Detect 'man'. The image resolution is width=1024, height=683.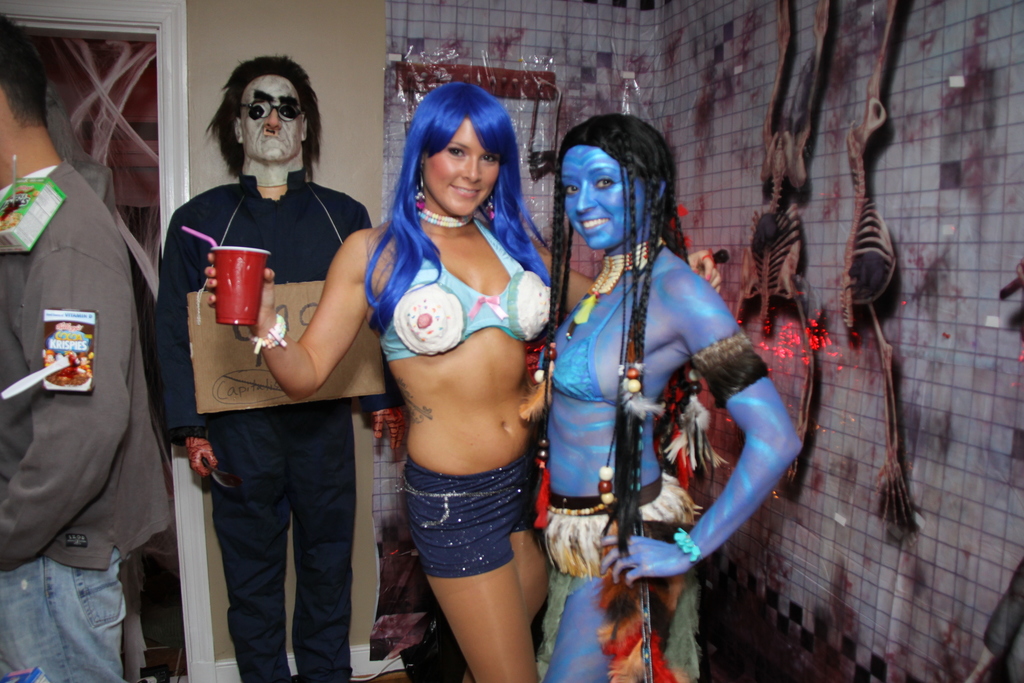
{"x1": 152, "y1": 54, "x2": 410, "y2": 682}.
